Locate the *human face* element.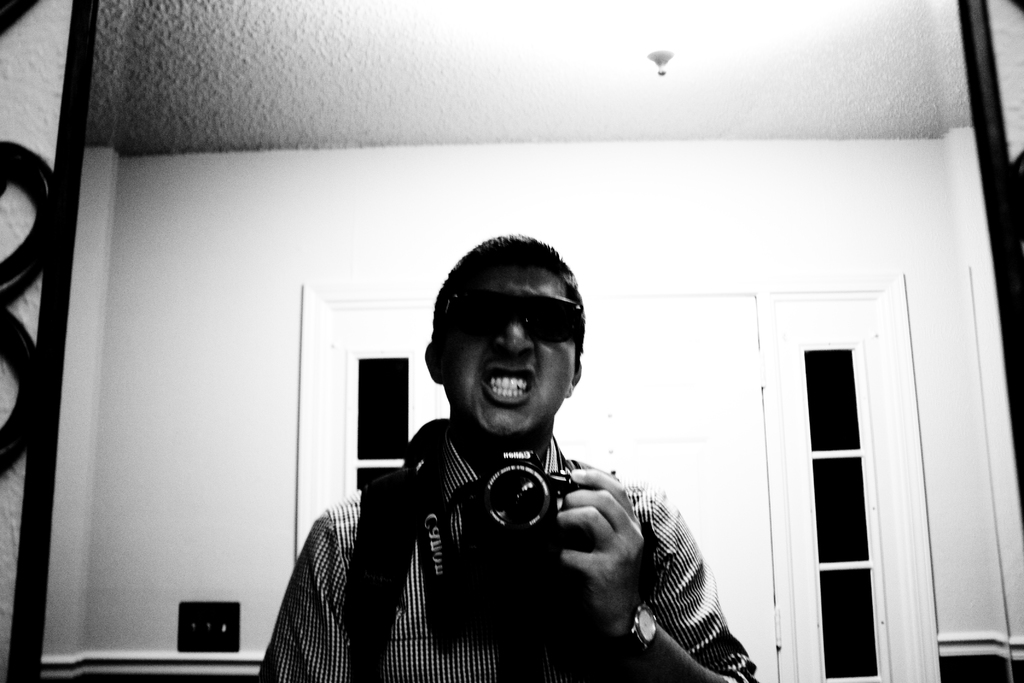
Element bbox: <region>438, 263, 583, 438</region>.
